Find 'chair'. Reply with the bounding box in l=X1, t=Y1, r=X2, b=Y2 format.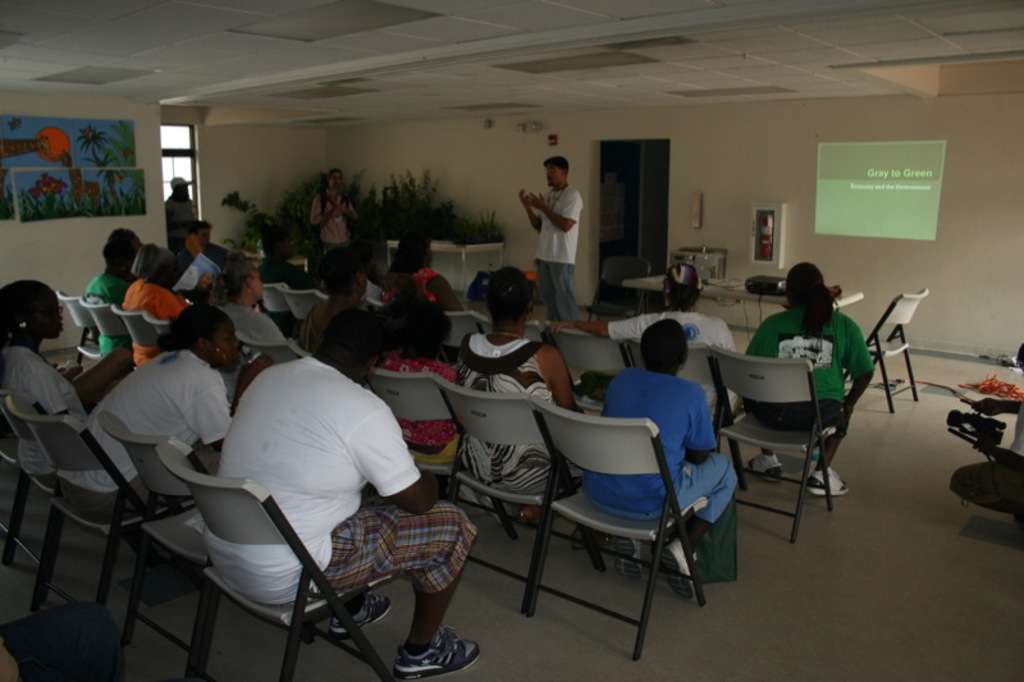
l=0, t=392, r=154, b=650.
